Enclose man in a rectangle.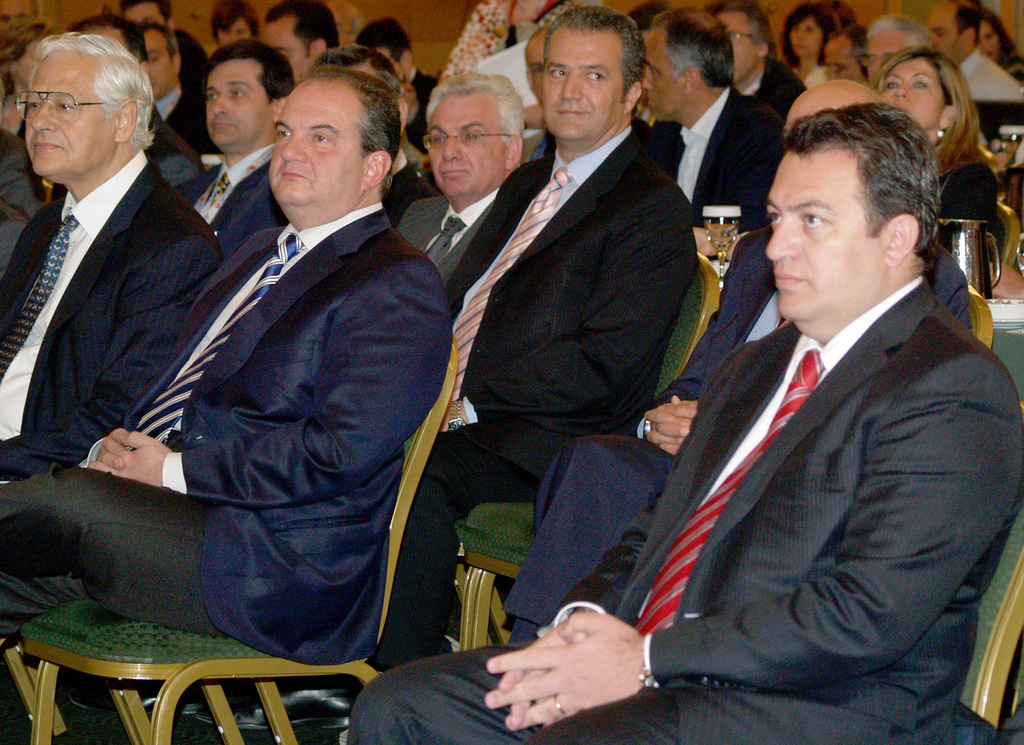
48, 33, 486, 744.
